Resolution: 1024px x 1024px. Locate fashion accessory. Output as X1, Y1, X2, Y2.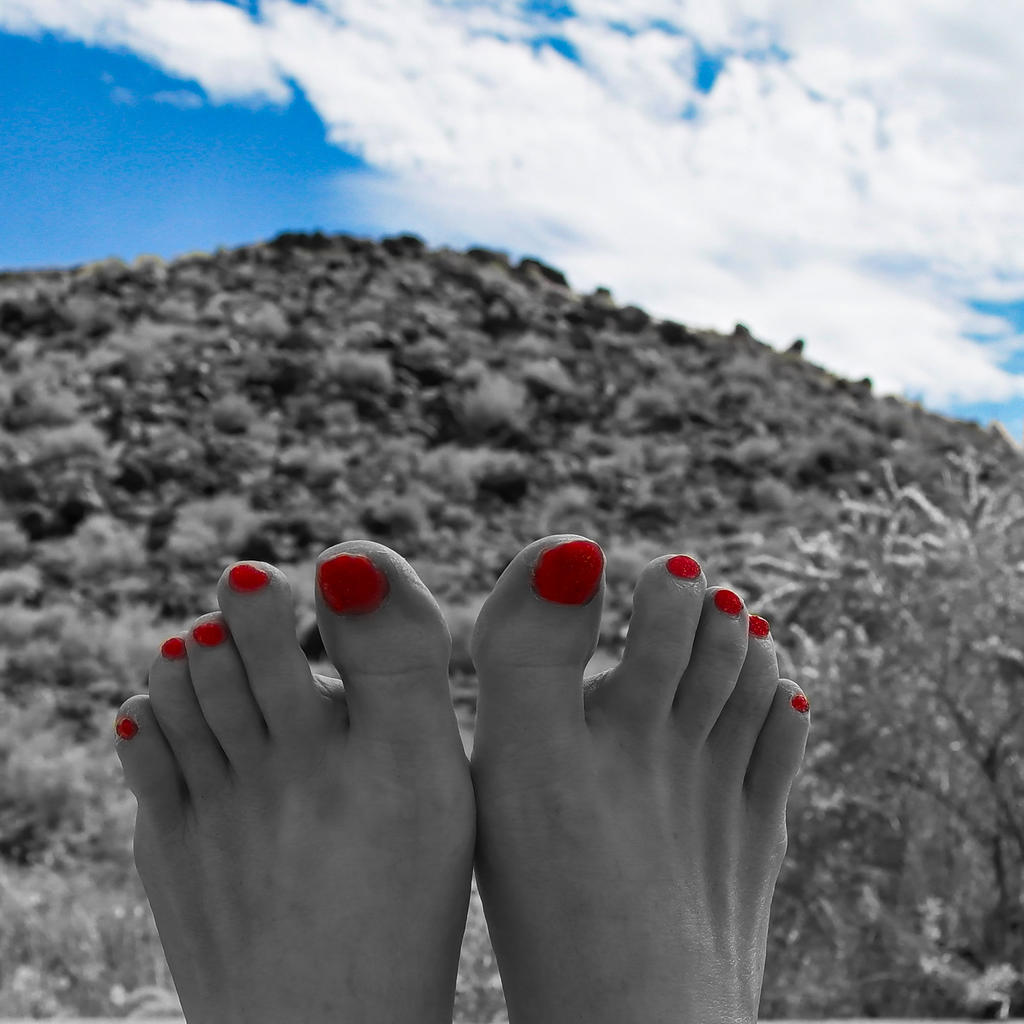
753, 616, 770, 637.
